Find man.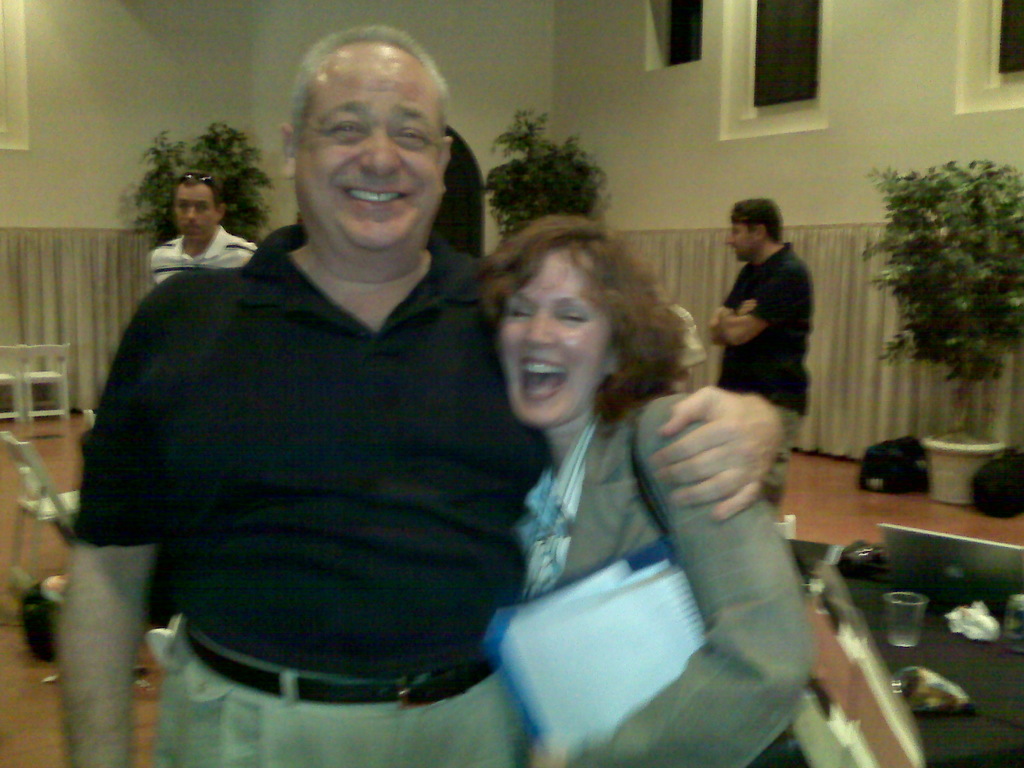
x1=706 y1=202 x2=817 y2=532.
